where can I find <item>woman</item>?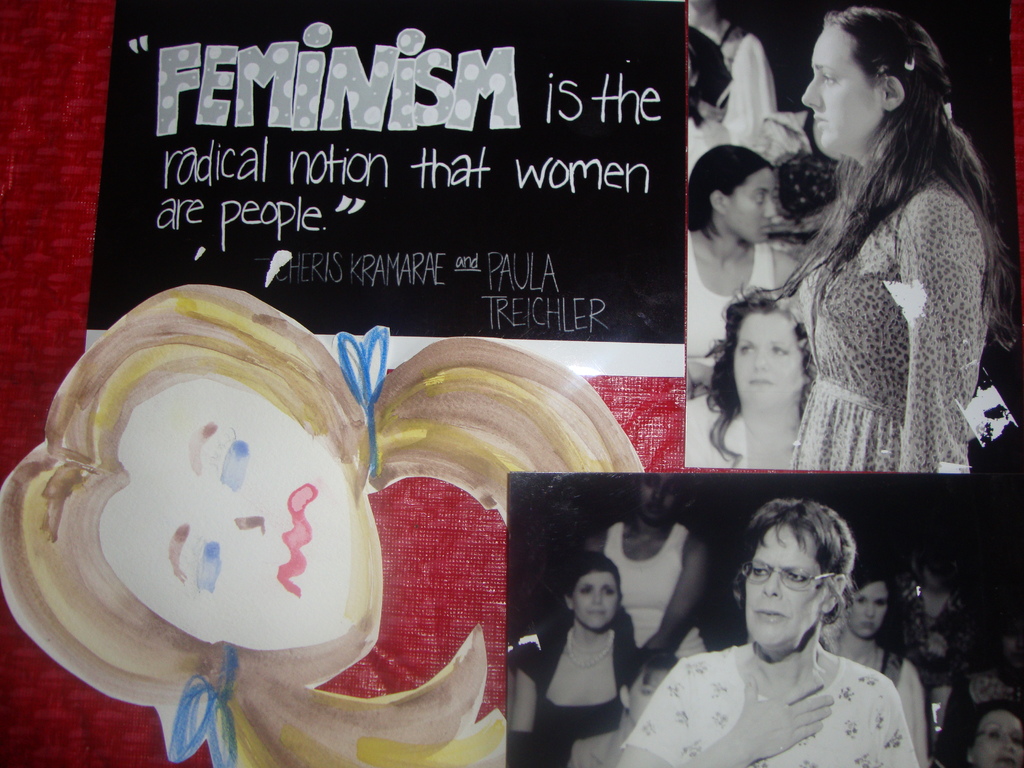
You can find it at <box>578,474,702,686</box>.
